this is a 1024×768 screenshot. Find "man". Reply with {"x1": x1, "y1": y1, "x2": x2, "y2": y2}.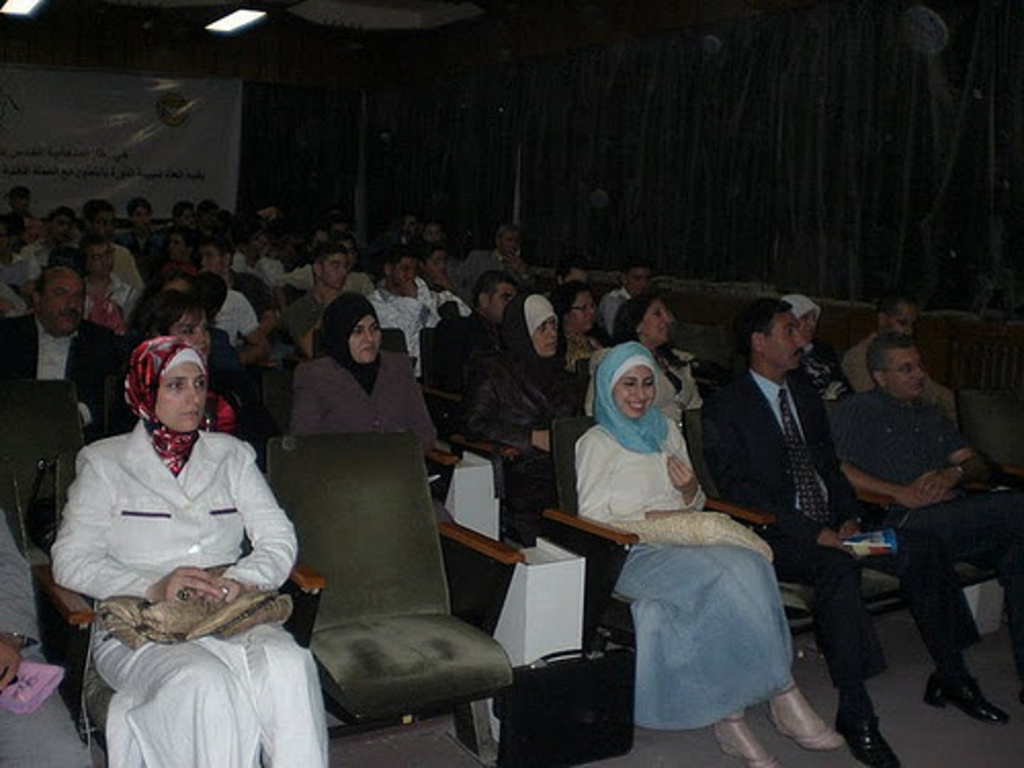
{"x1": 0, "y1": 219, "x2": 41, "y2": 305}.
